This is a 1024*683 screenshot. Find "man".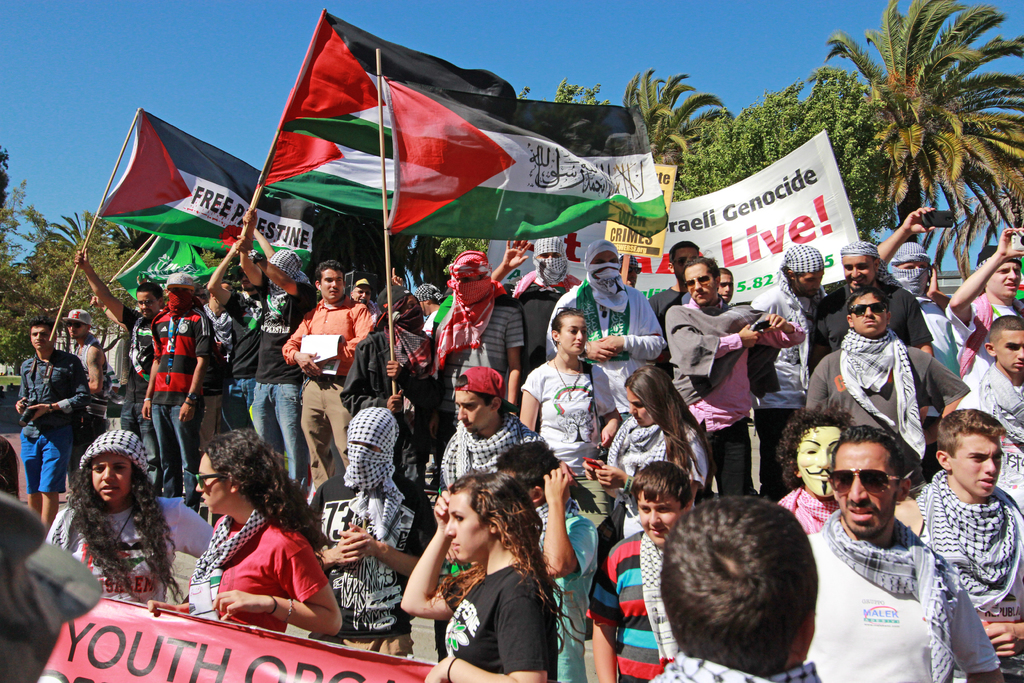
Bounding box: (left=235, top=233, right=317, bottom=496).
